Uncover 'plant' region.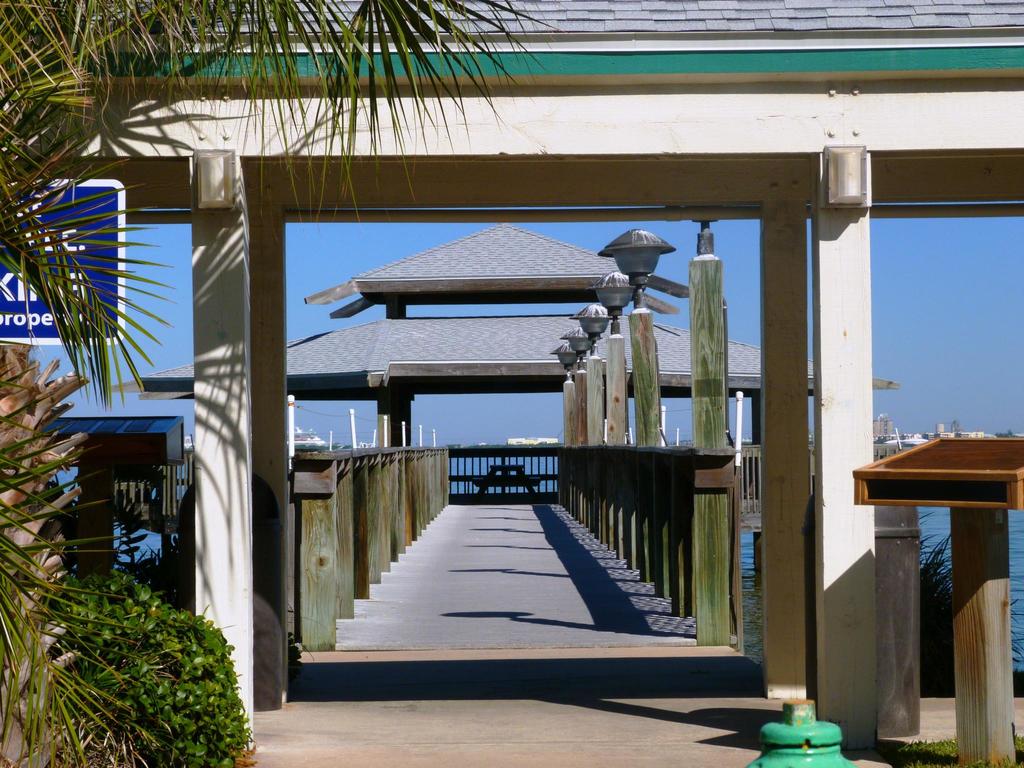
Uncovered: pyautogui.locateOnScreen(22, 563, 261, 742).
